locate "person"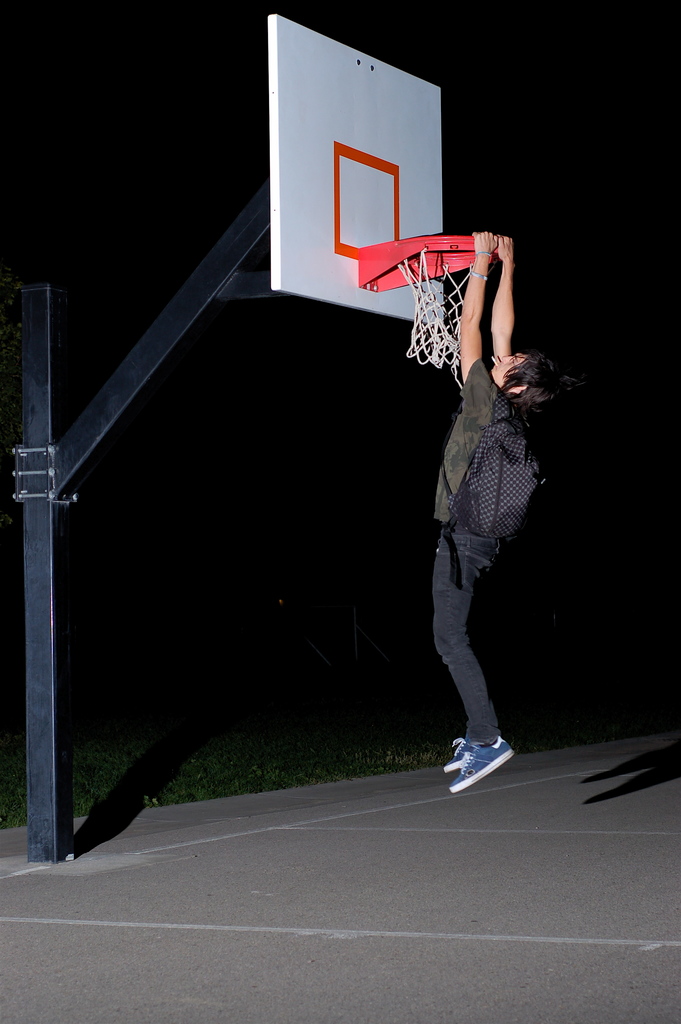
{"left": 402, "top": 276, "right": 557, "bottom": 812}
